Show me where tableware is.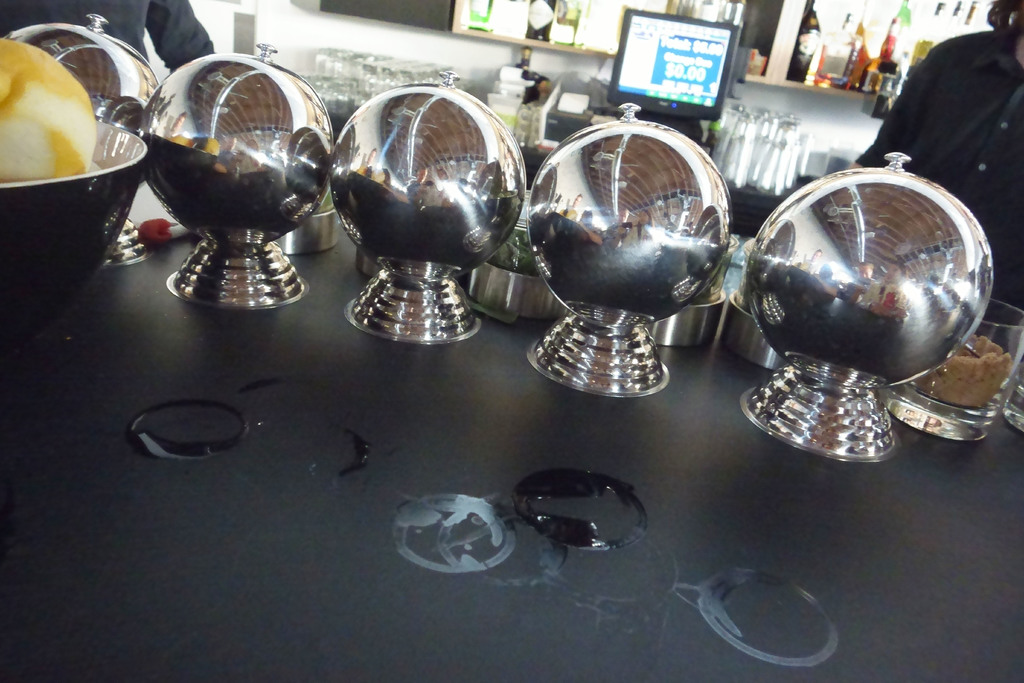
tableware is at <bbox>538, 106, 756, 349</bbox>.
